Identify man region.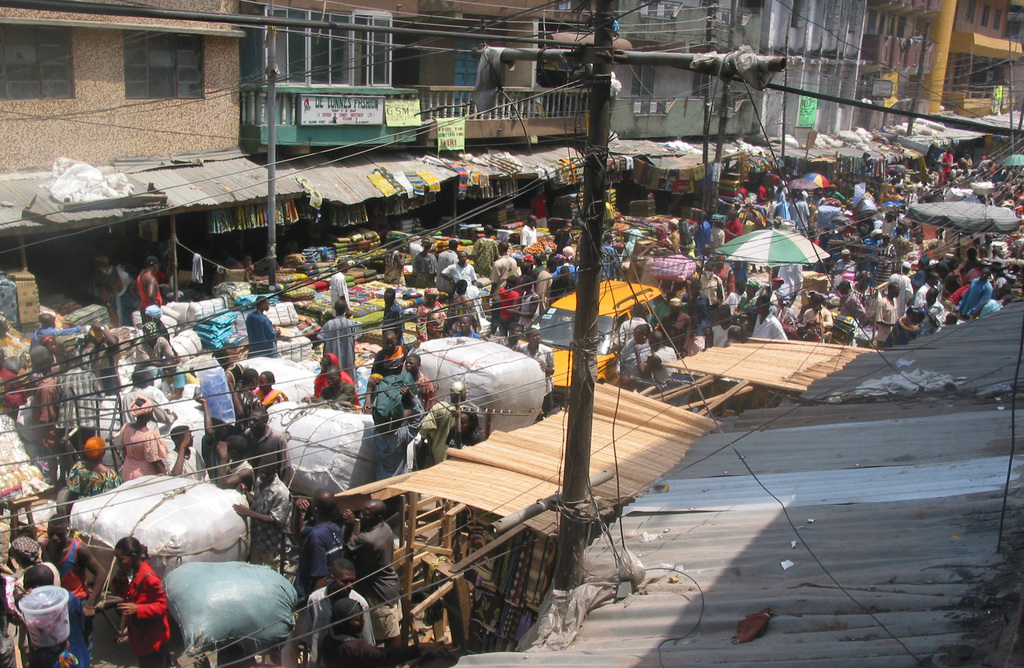
Region: {"x1": 232, "y1": 454, "x2": 299, "y2": 563}.
